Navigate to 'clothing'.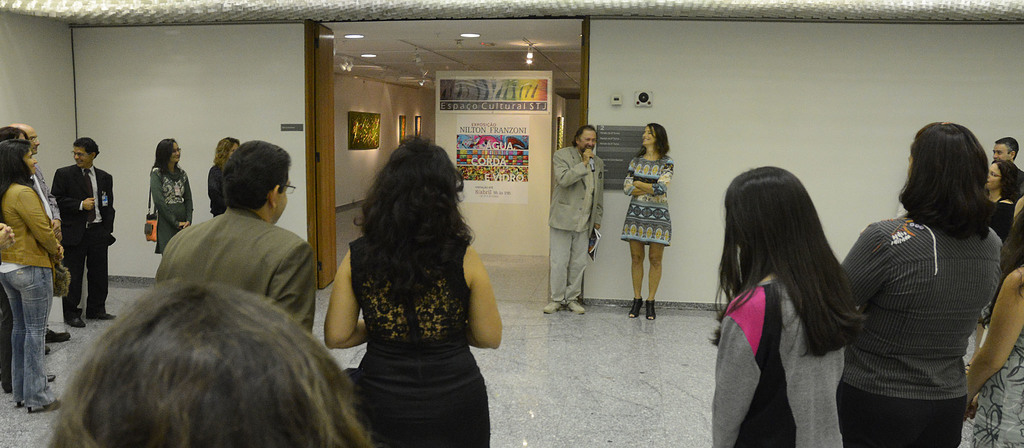
Navigation target: 145 169 189 245.
